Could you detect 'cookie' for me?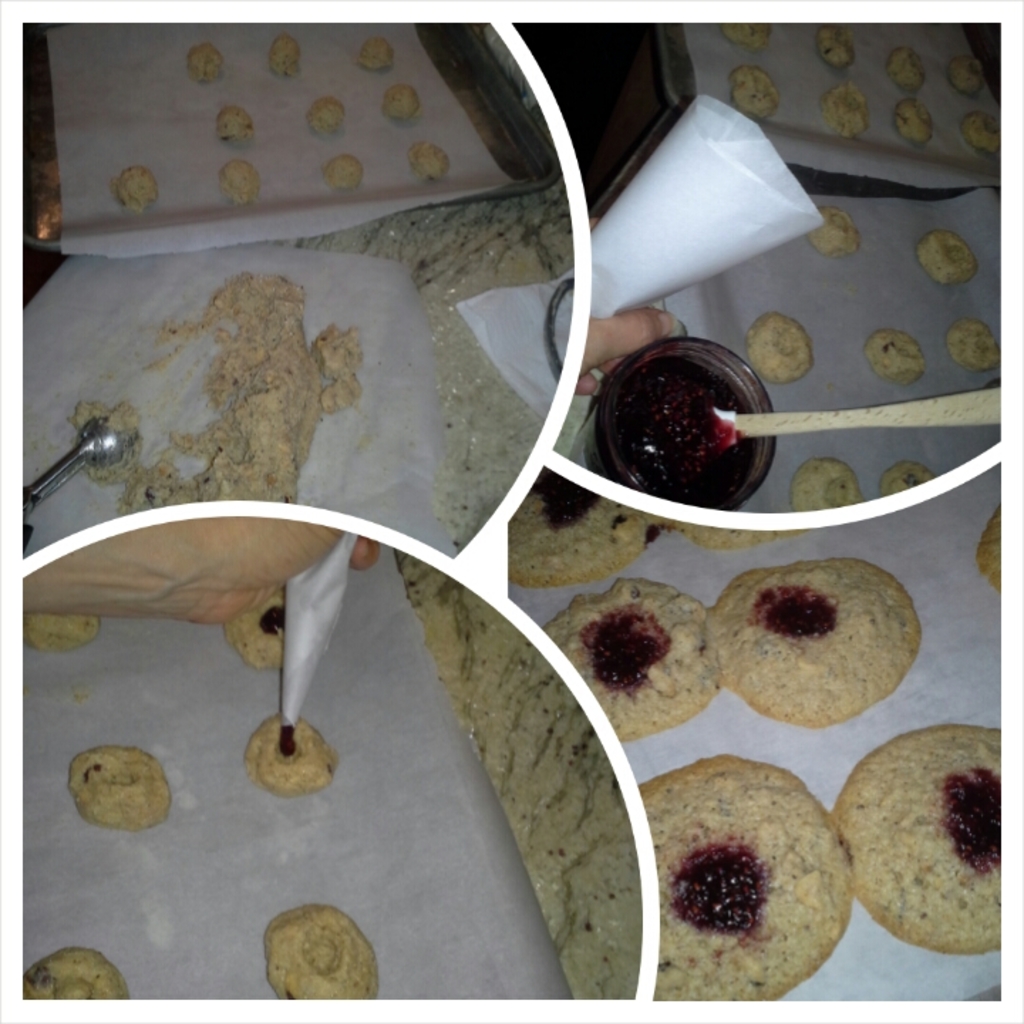
Detection result: l=272, t=30, r=299, b=78.
